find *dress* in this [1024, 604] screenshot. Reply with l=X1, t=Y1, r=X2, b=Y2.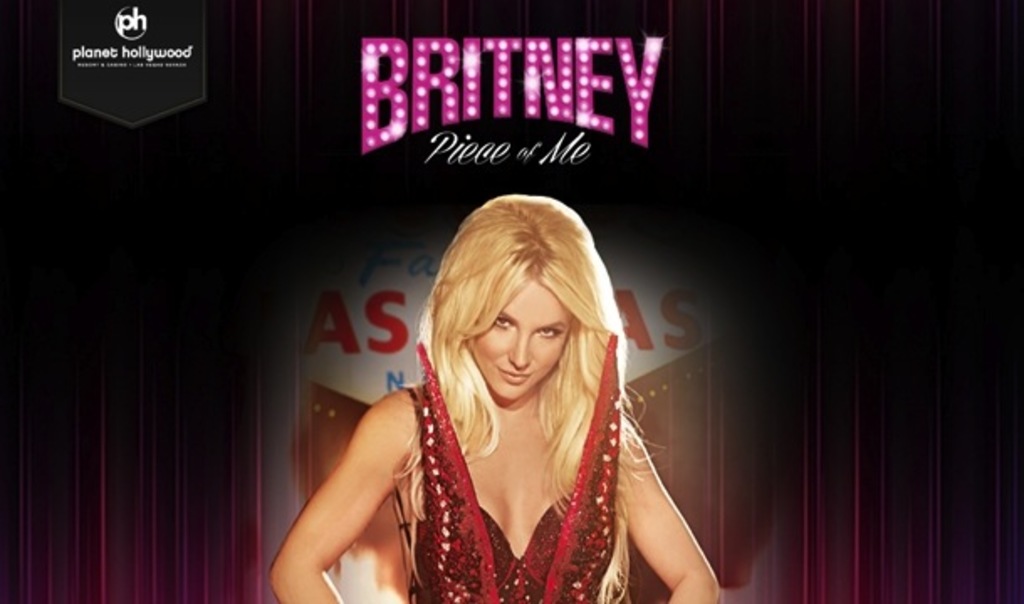
l=406, t=337, r=630, b=602.
